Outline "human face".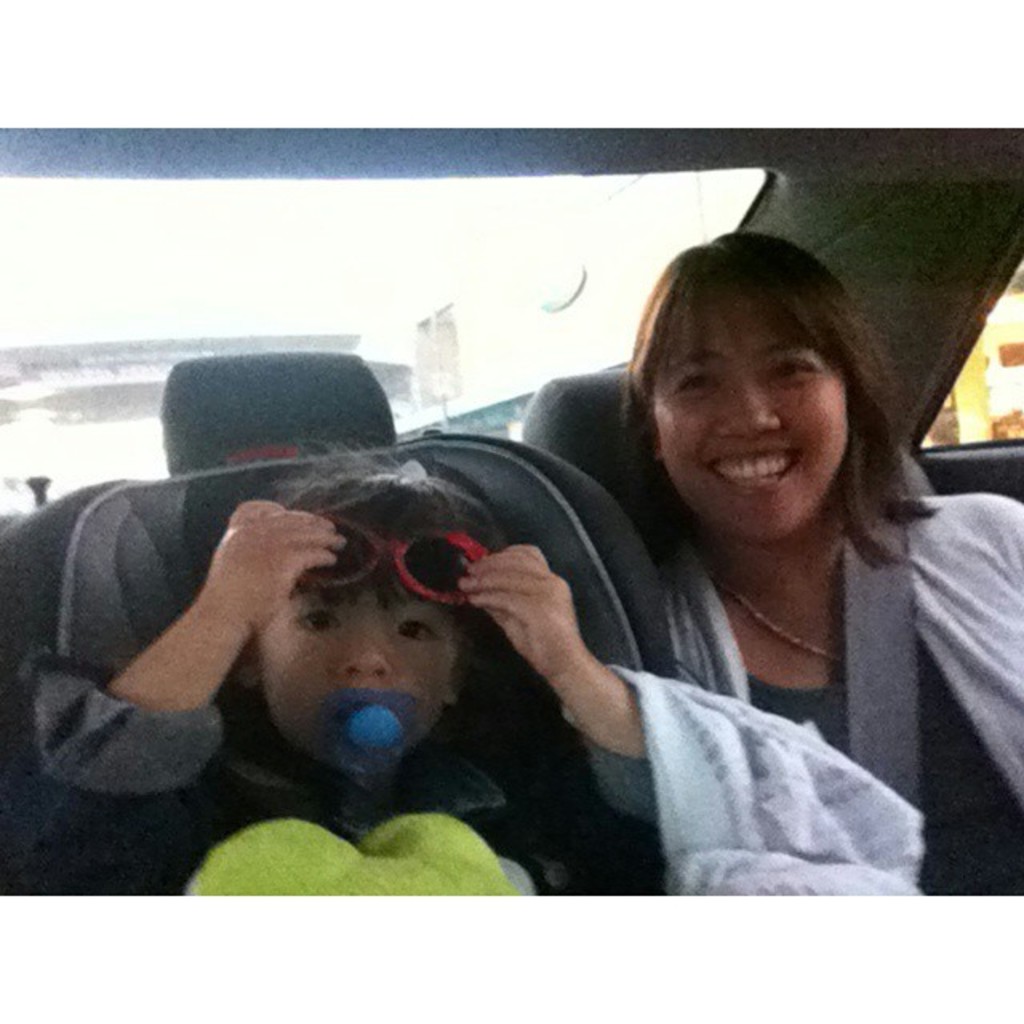
Outline: 656/301/846/541.
